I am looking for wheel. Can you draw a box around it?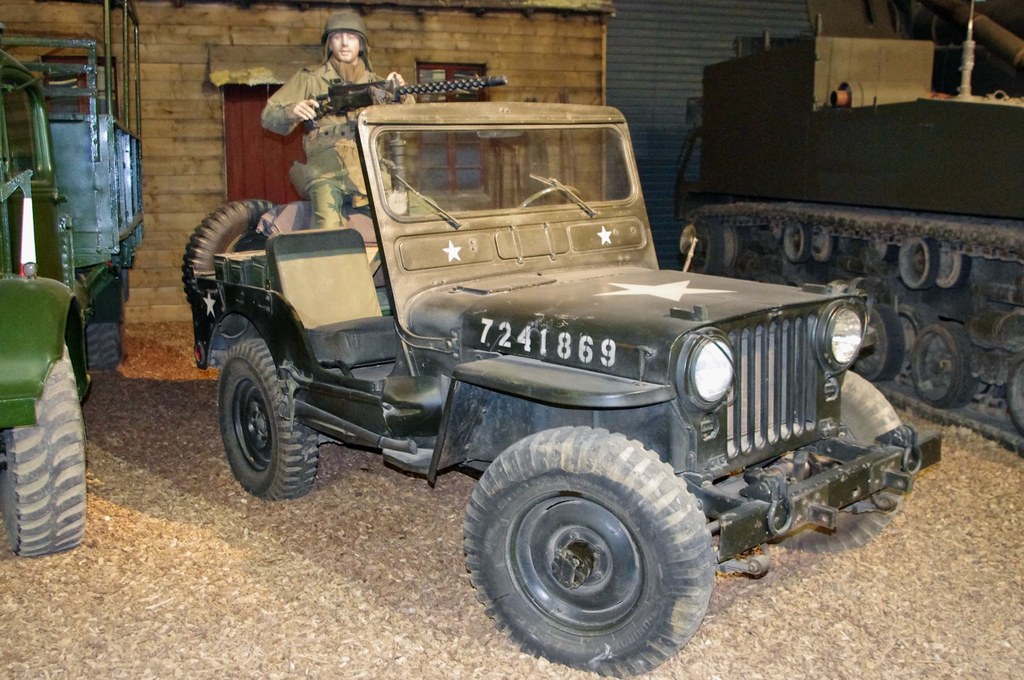
Sure, the bounding box is 753,362,907,552.
